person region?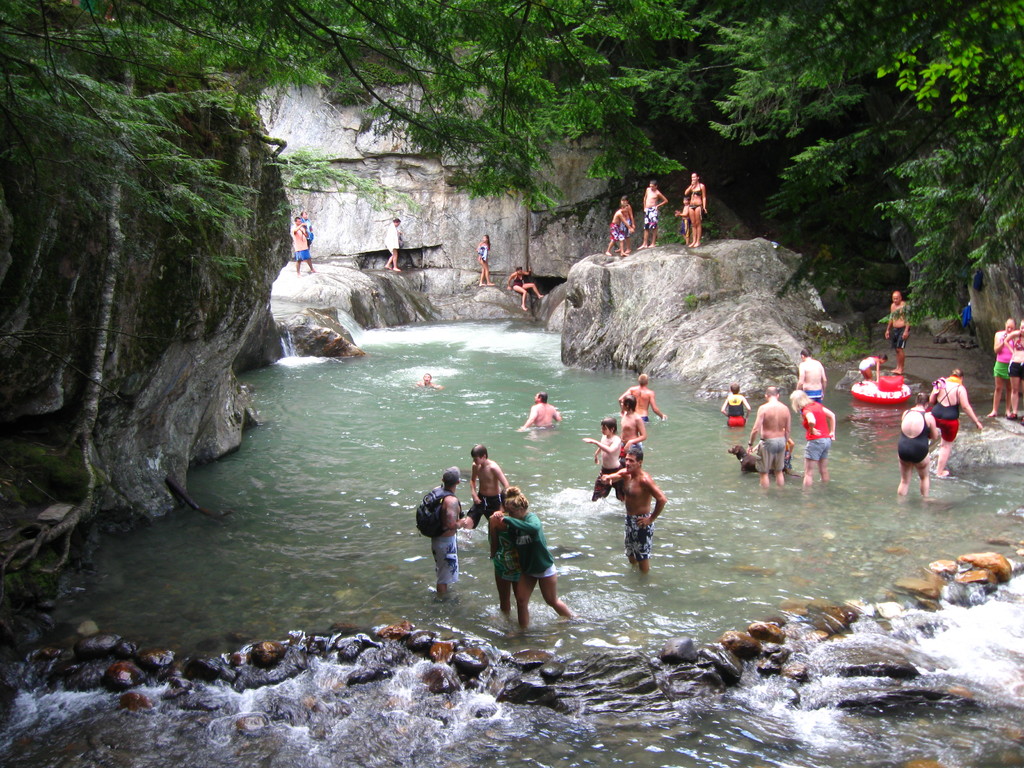
locate(684, 169, 706, 244)
